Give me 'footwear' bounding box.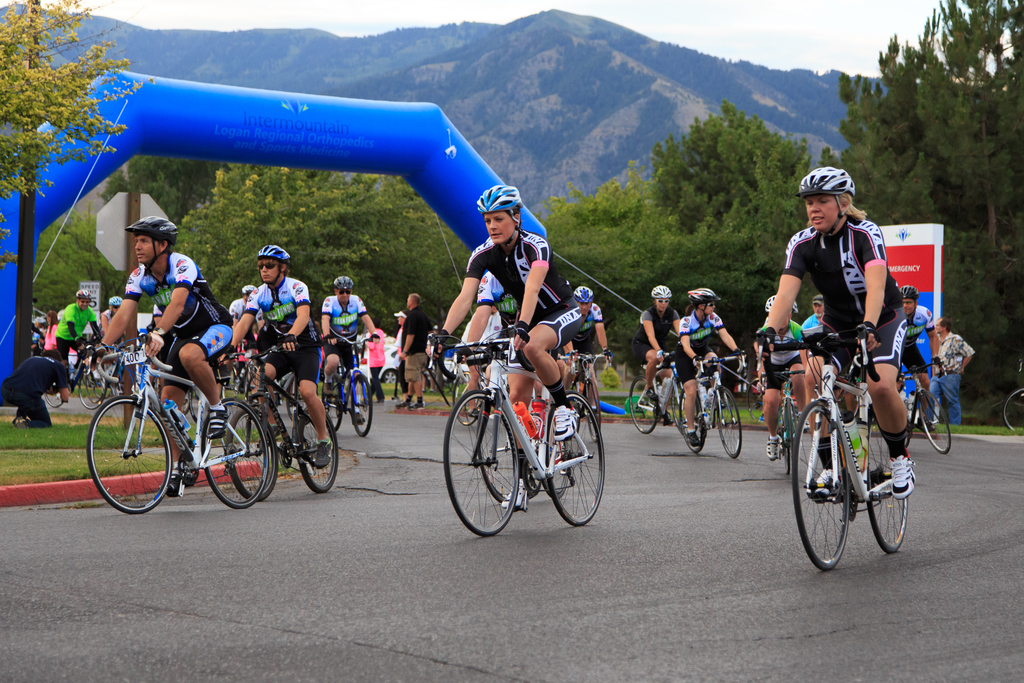
{"left": 500, "top": 483, "right": 530, "bottom": 513}.
